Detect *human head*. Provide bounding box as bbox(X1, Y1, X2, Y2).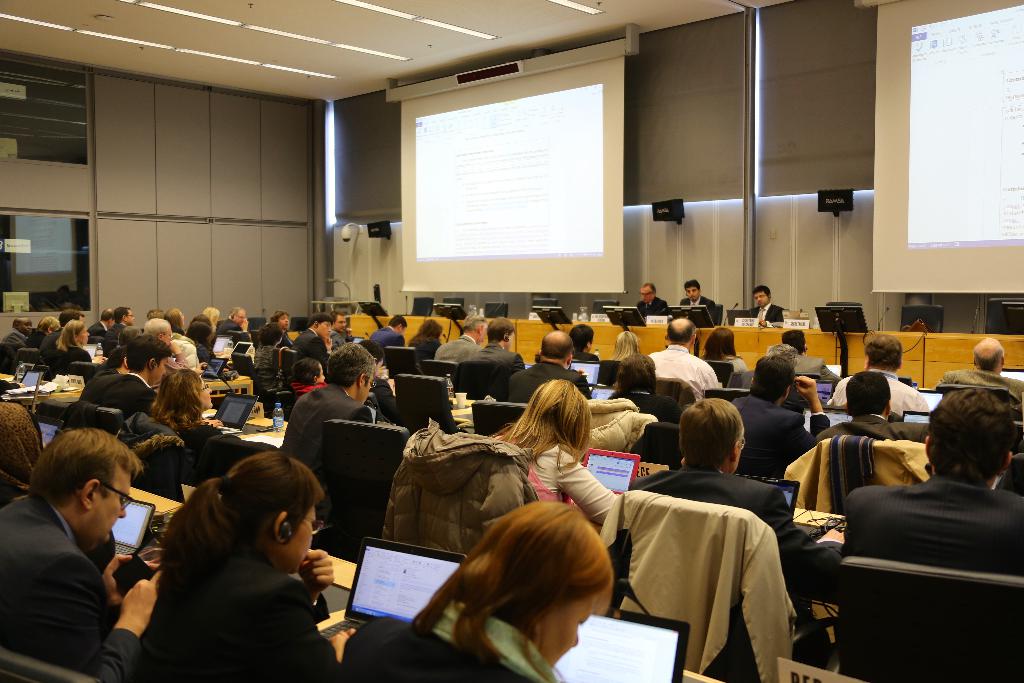
bbox(60, 309, 92, 328).
